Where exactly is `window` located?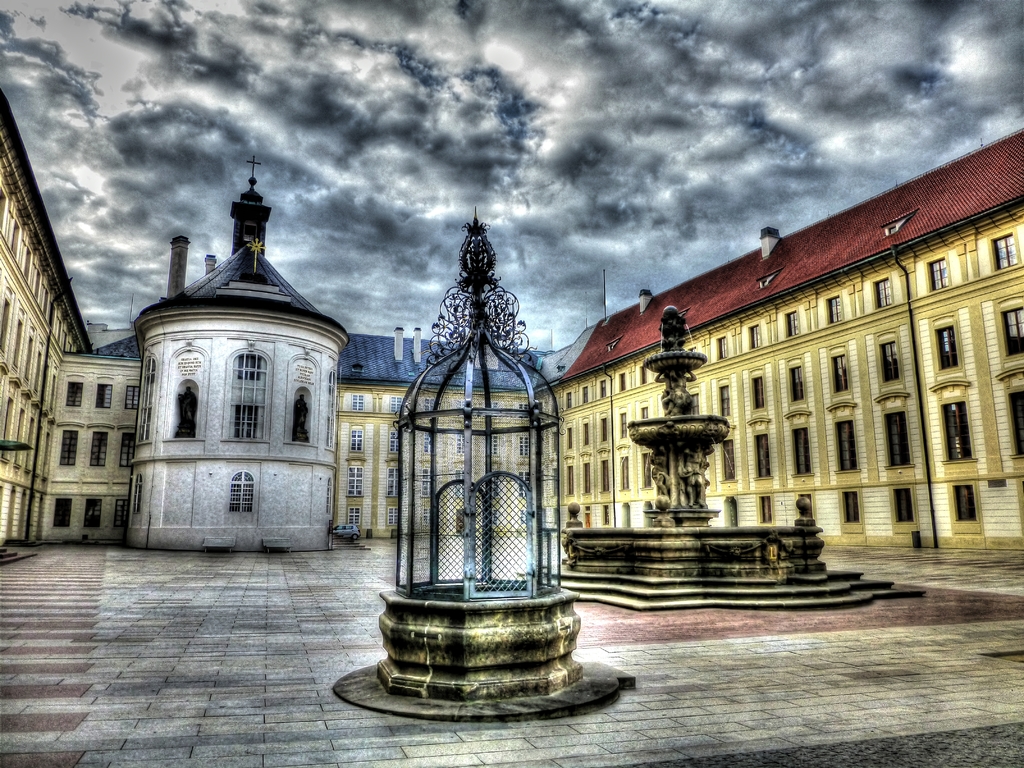
Its bounding box is select_region(785, 360, 804, 406).
